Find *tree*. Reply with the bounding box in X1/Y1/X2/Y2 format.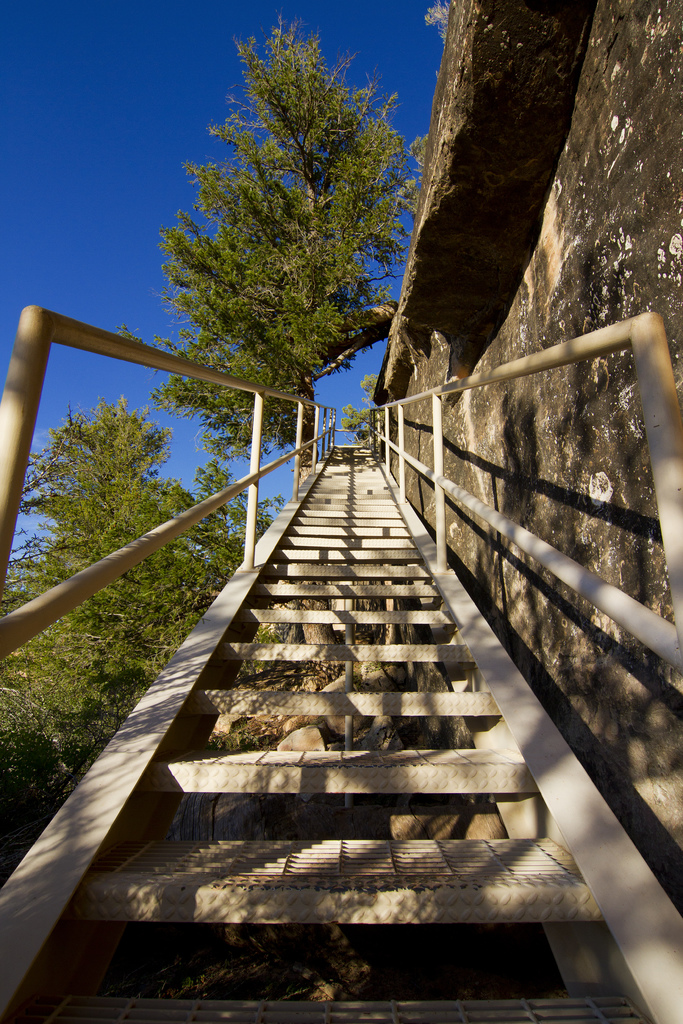
0/392/253/874.
